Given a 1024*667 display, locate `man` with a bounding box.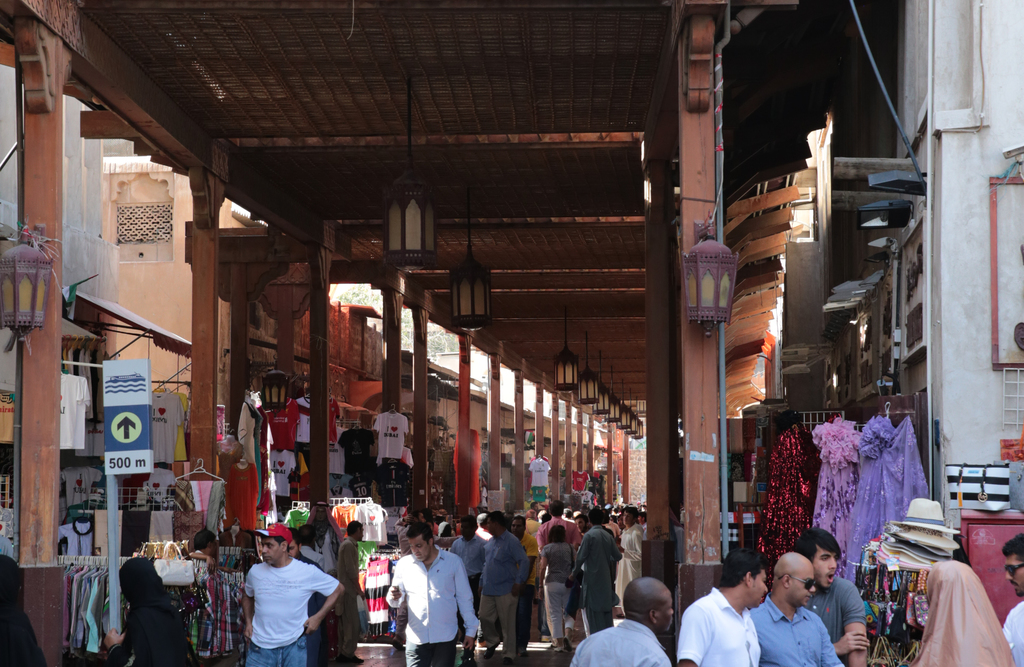
Located: [289, 529, 323, 663].
